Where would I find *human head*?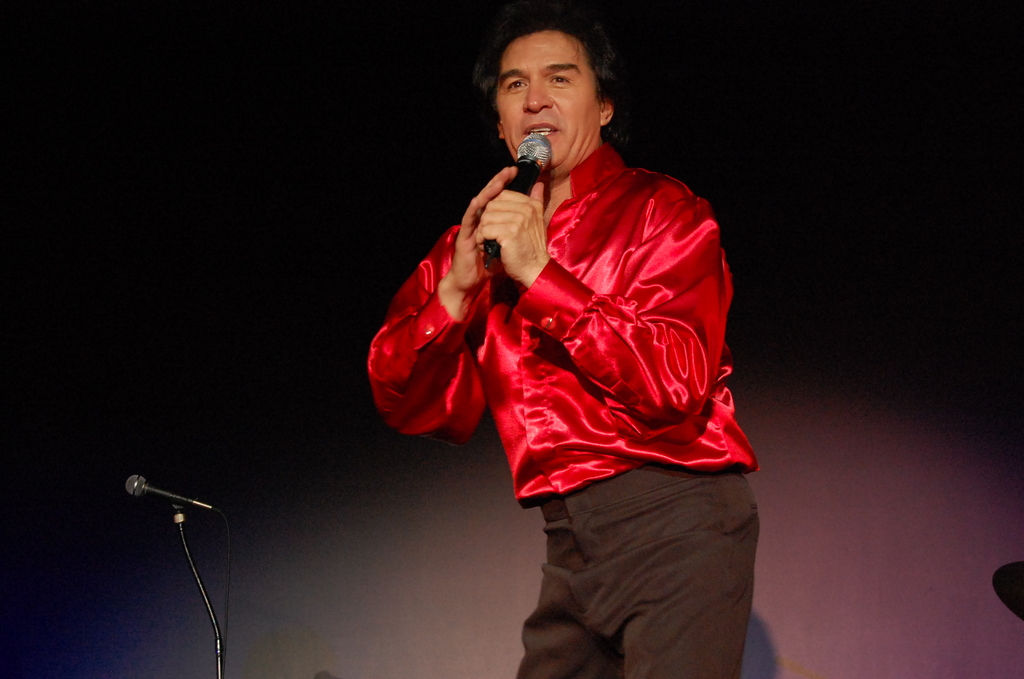
At [486,43,623,206].
